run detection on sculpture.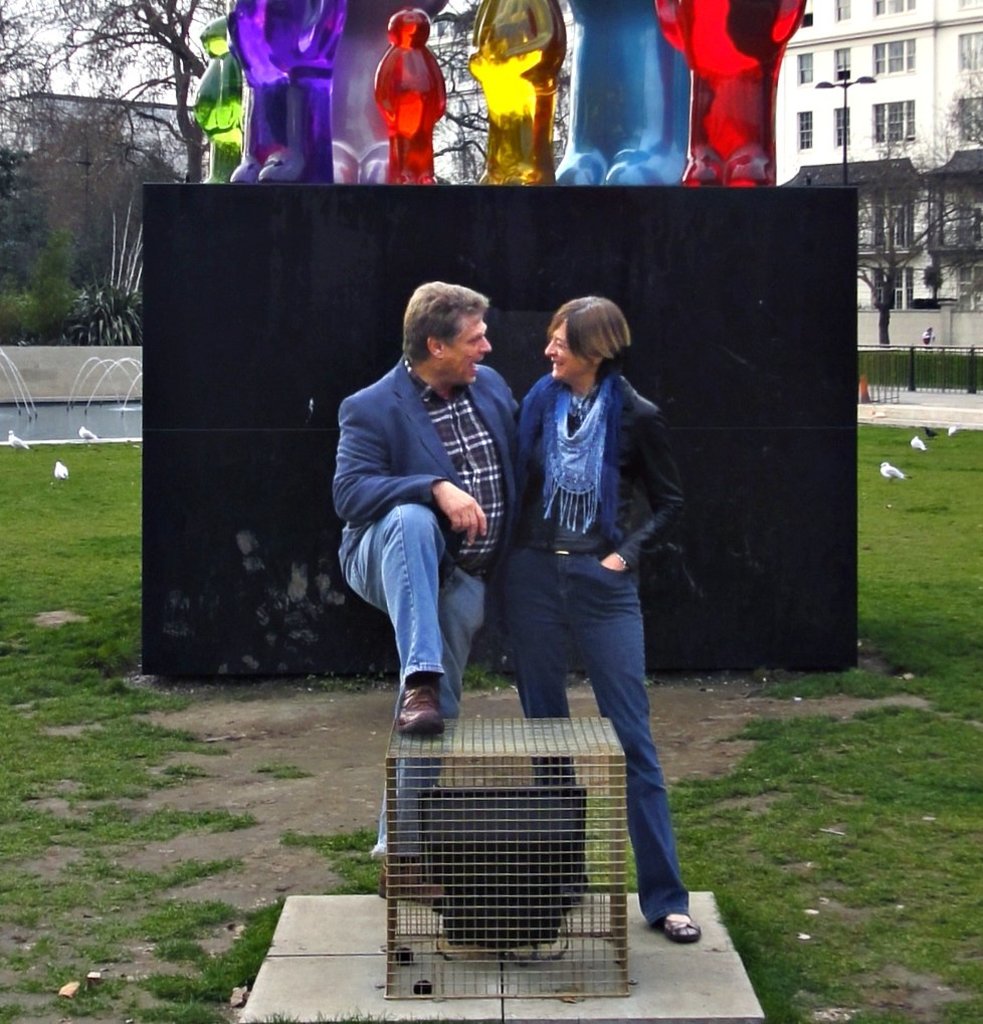
Result: [649, 0, 800, 183].
